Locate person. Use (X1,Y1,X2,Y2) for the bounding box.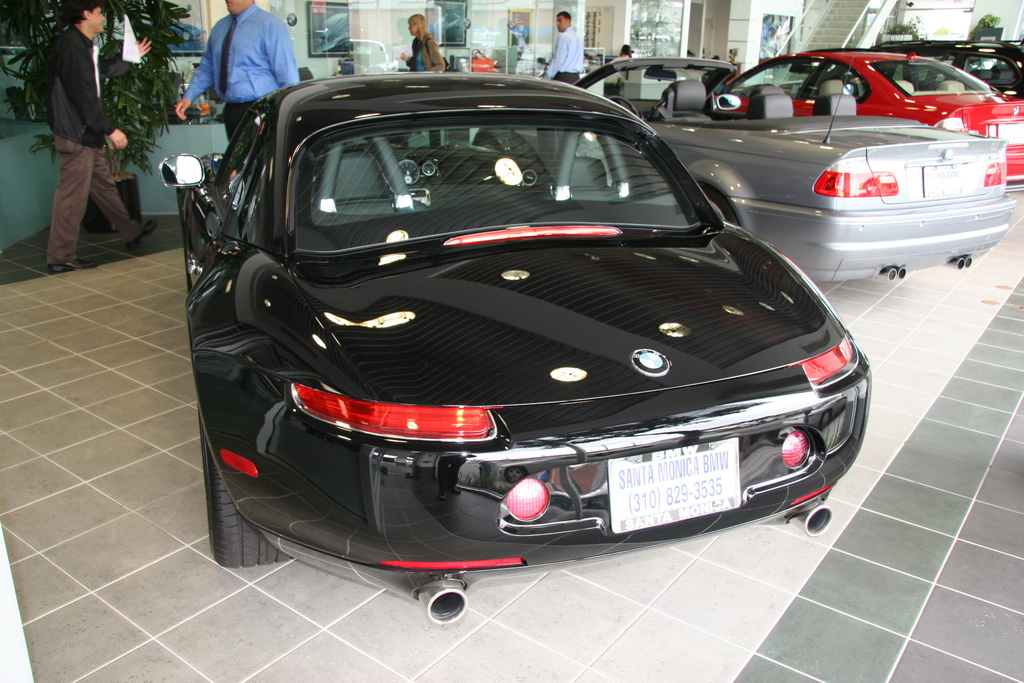
(176,0,300,150).
